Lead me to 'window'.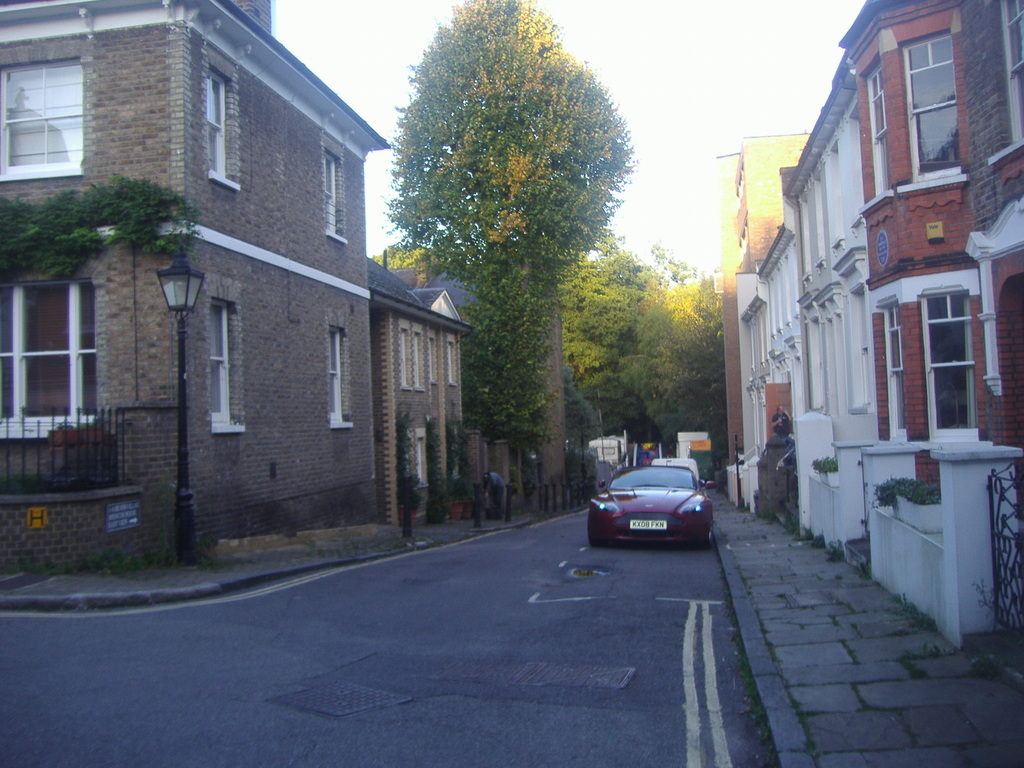
Lead to (x1=202, y1=76, x2=231, y2=187).
